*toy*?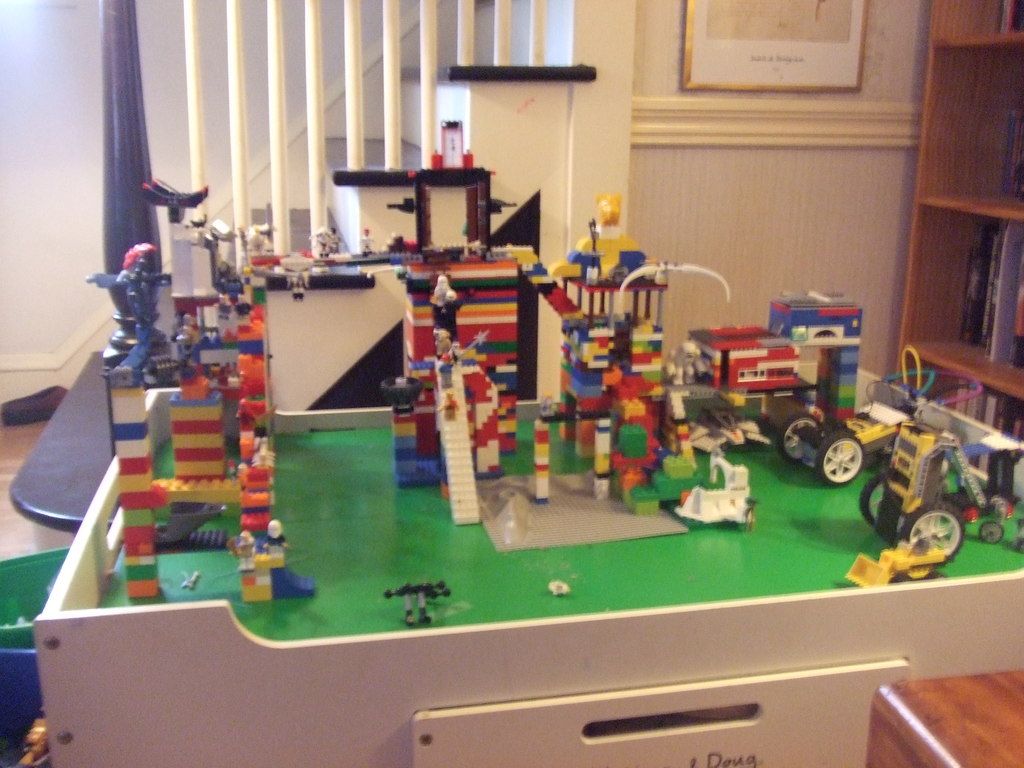
l=836, t=502, r=957, b=586
